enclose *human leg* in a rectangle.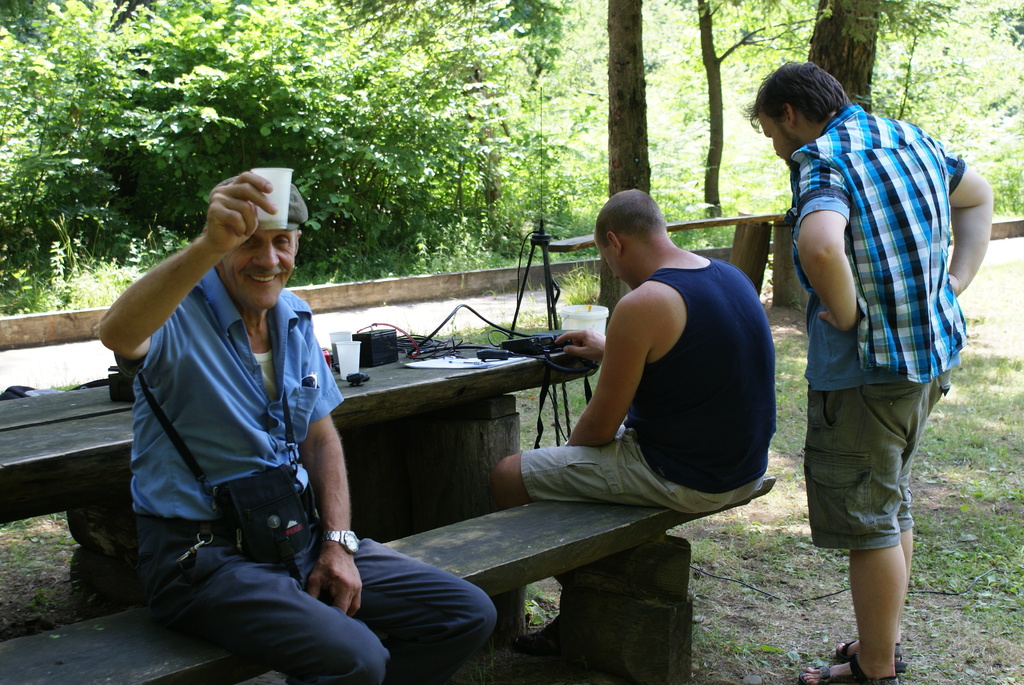
select_region(801, 319, 932, 684).
